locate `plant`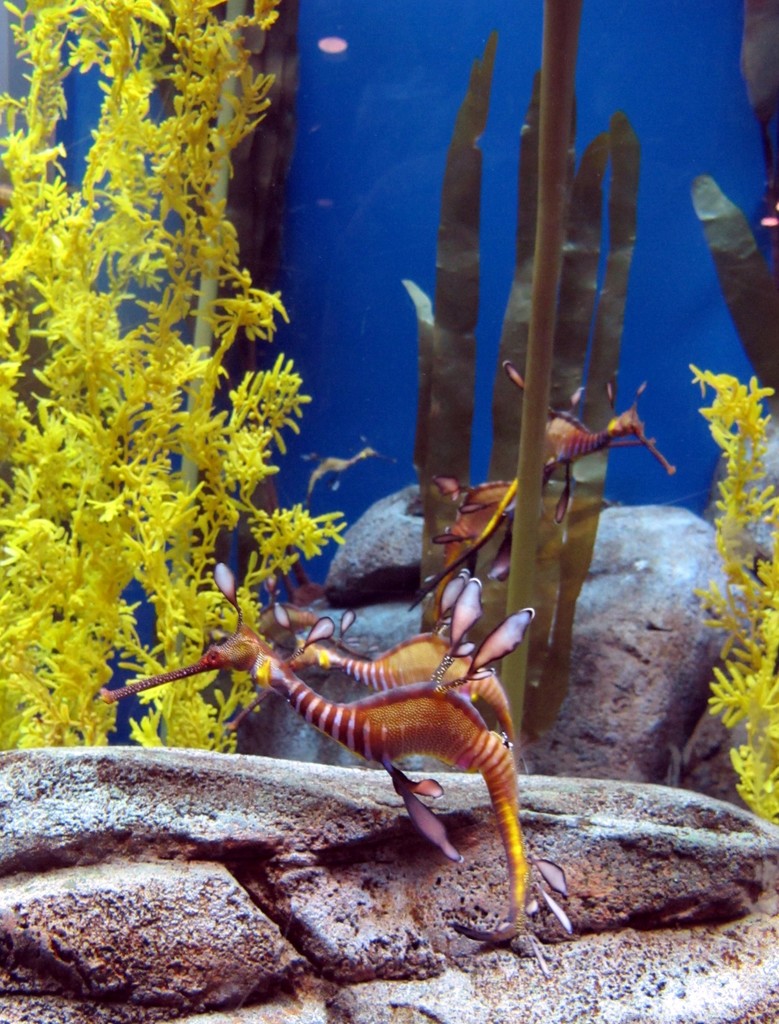
<box>686,3,778,420</box>
